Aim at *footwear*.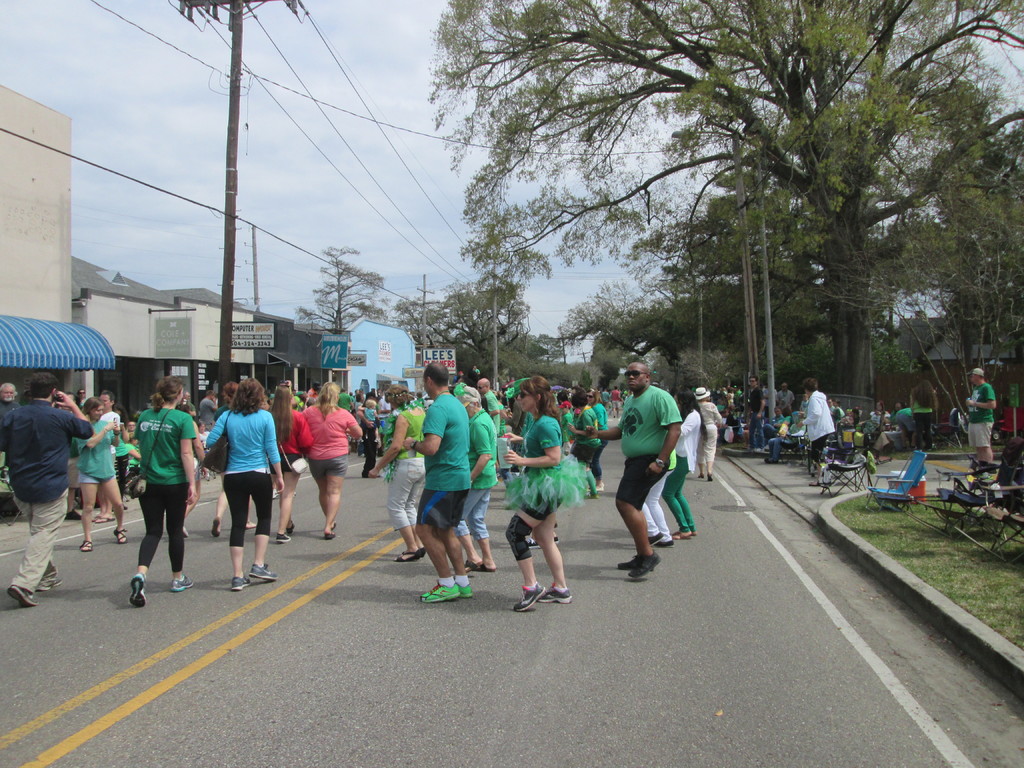
Aimed at (630,554,662,579).
